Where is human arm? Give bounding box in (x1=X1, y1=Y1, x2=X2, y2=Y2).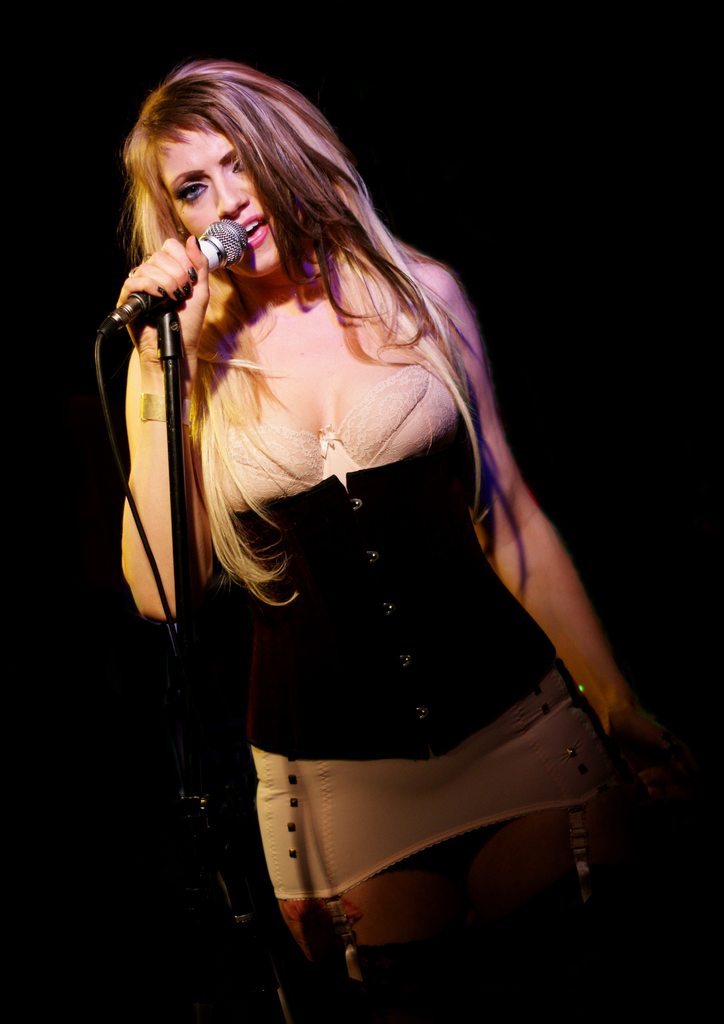
(x1=115, y1=234, x2=211, y2=618).
